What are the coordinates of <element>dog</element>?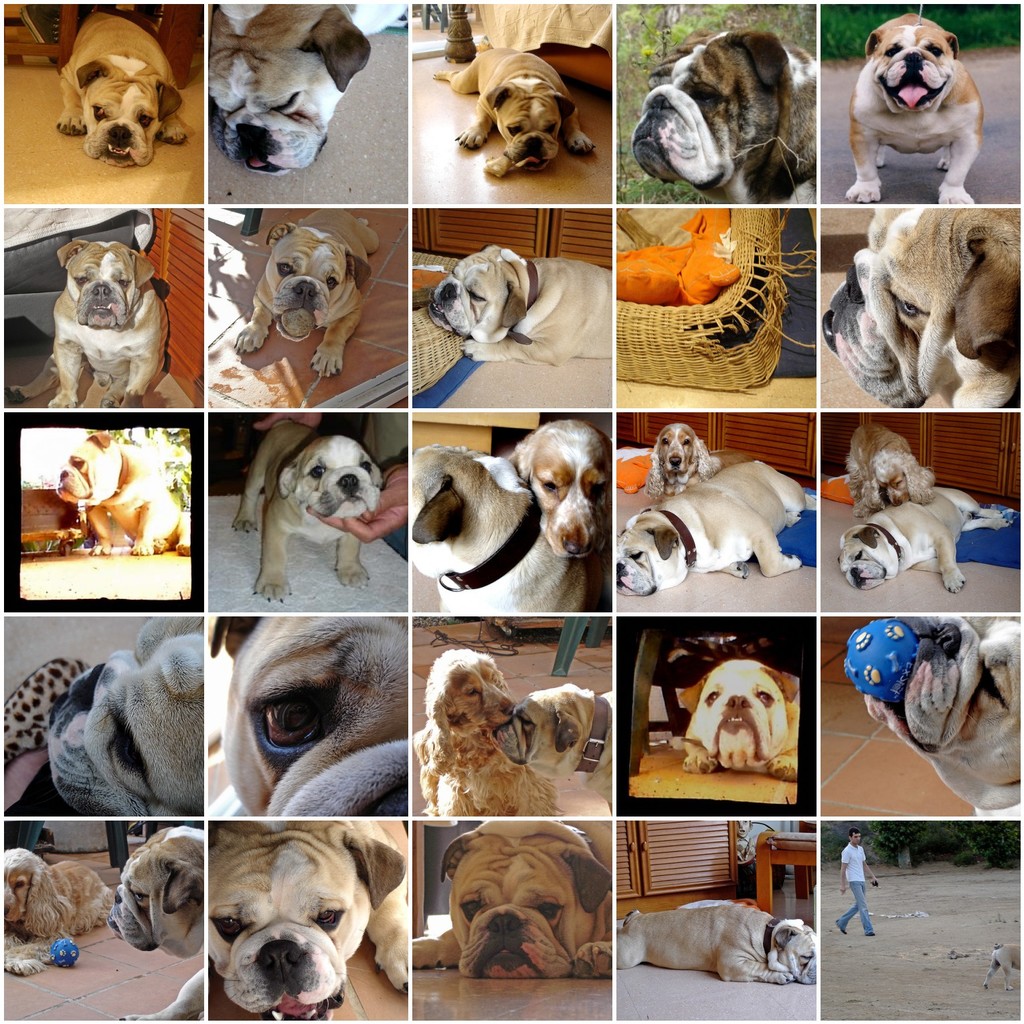
pyautogui.locateOnScreen(489, 680, 609, 813).
